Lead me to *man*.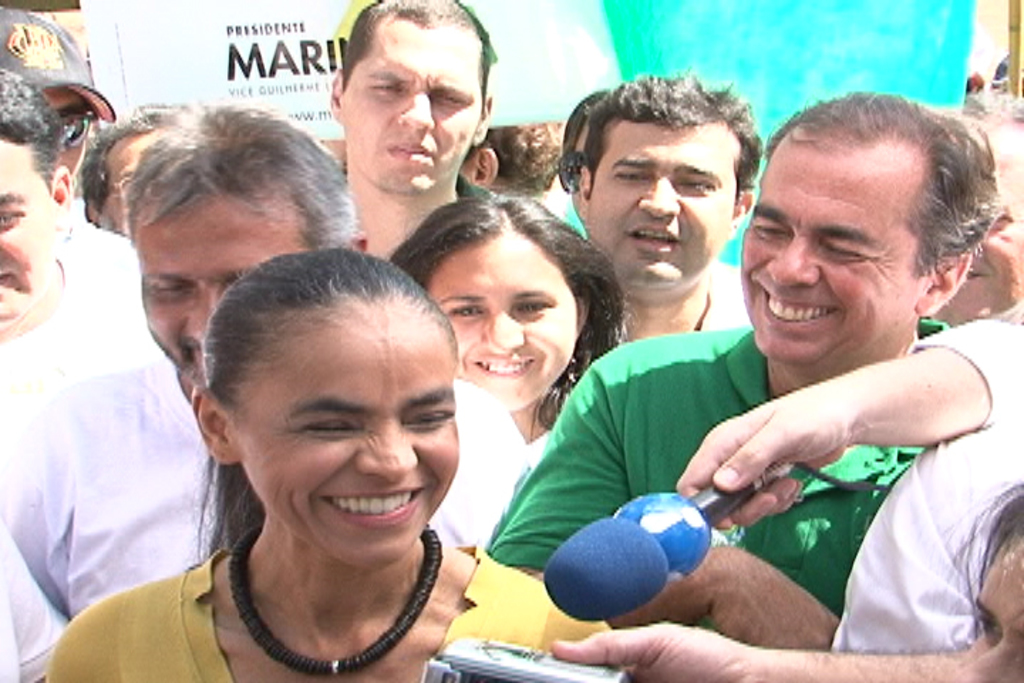
Lead to region(0, 68, 169, 477).
